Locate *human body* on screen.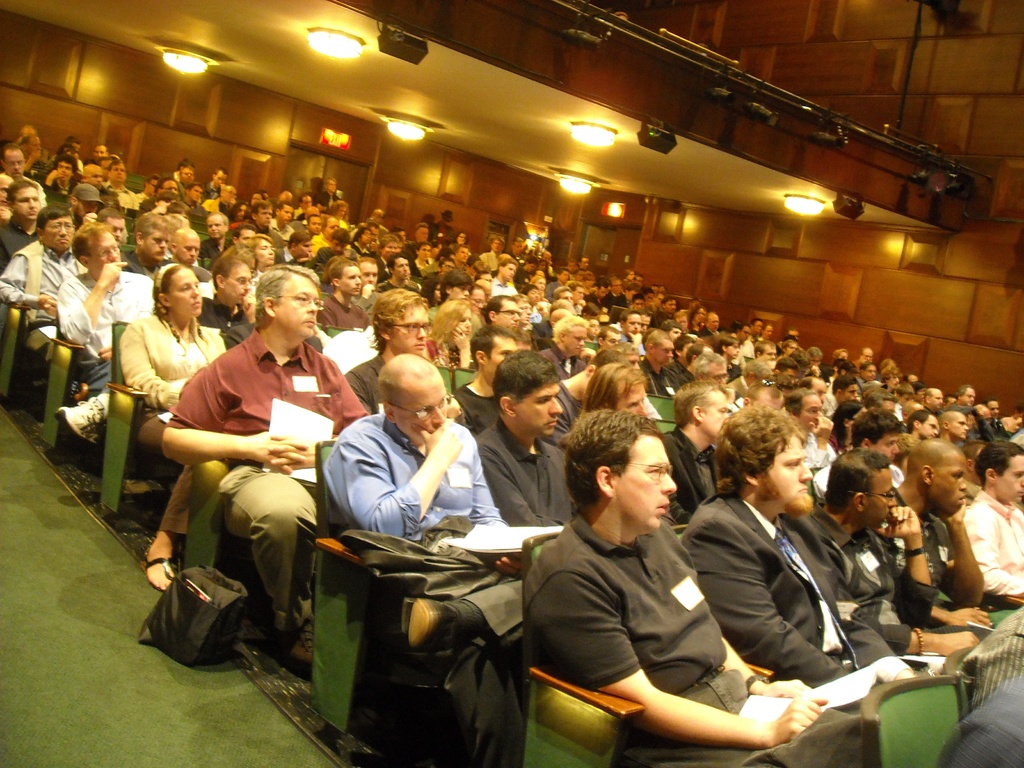
On screen at {"left": 832, "top": 397, "right": 870, "bottom": 458}.
